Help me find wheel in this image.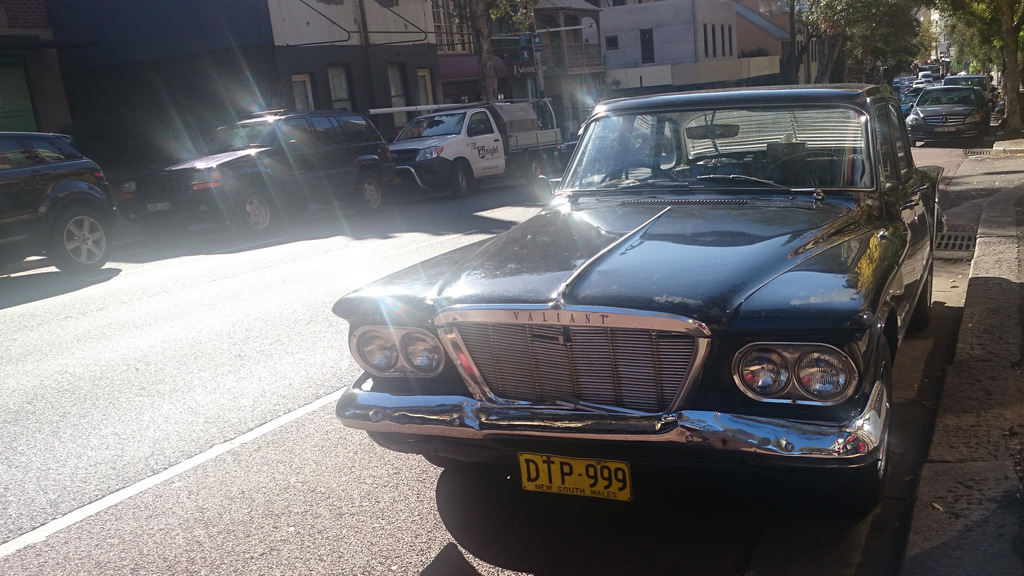
Found it: 232/188/274/233.
